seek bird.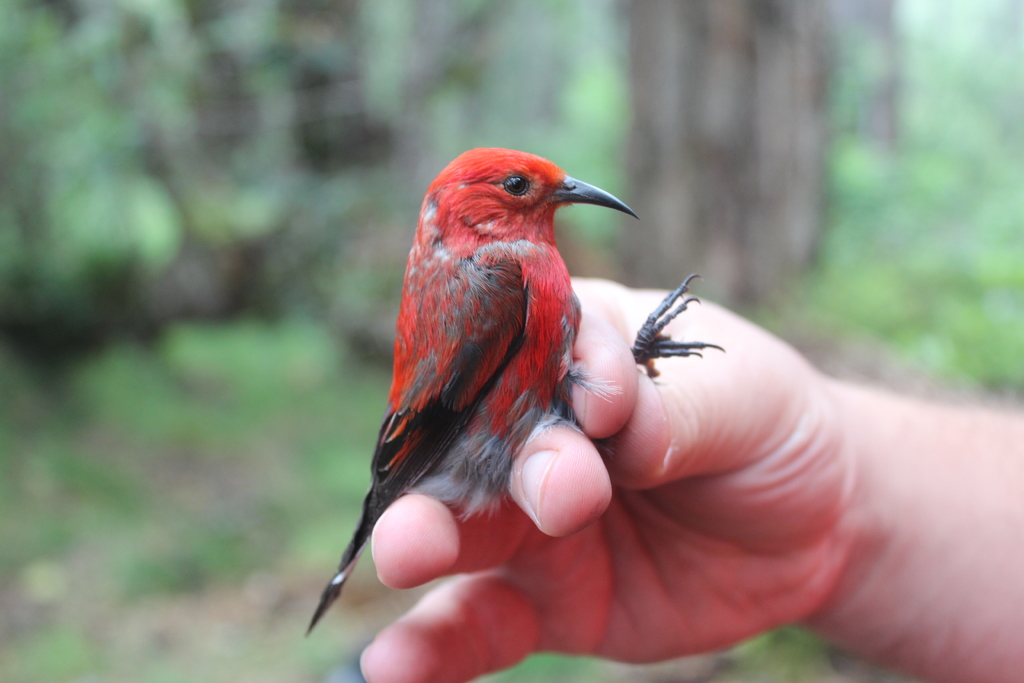
301/144/645/646.
